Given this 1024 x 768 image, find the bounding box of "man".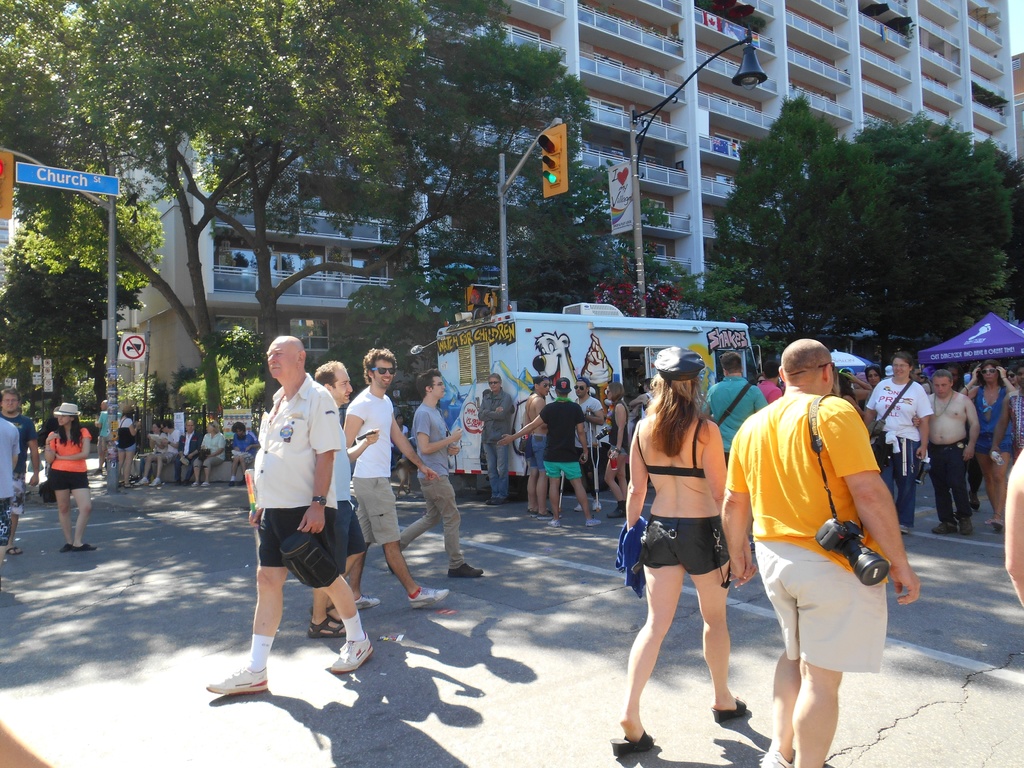
{"x1": 469, "y1": 370, "x2": 512, "y2": 508}.
